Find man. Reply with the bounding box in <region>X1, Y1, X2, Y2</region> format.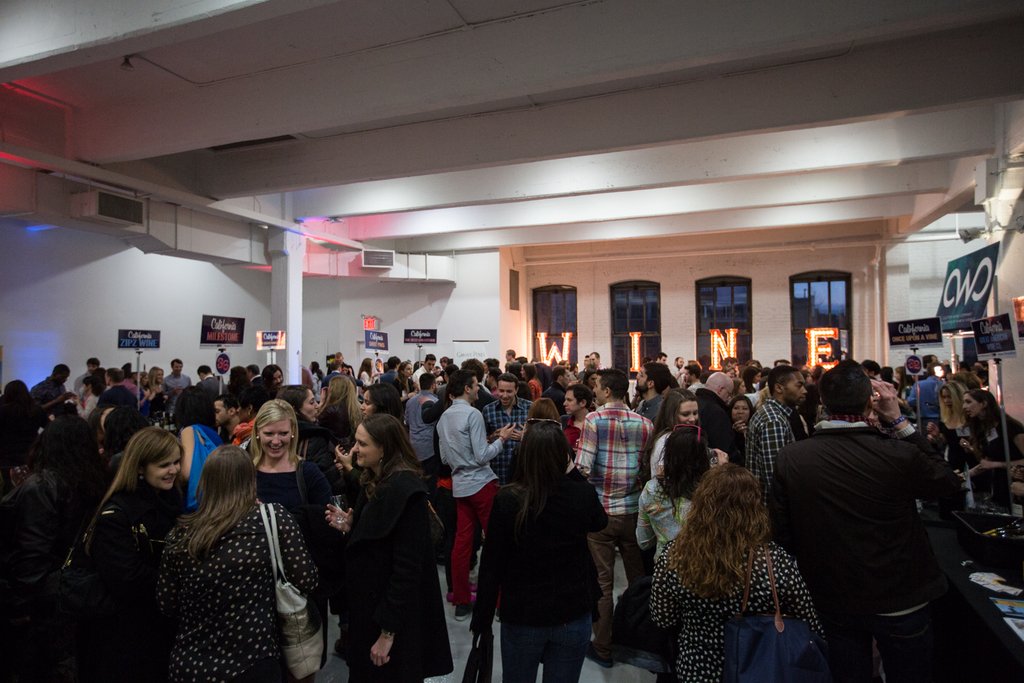
<region>412, 354, 440, 385</region>.
